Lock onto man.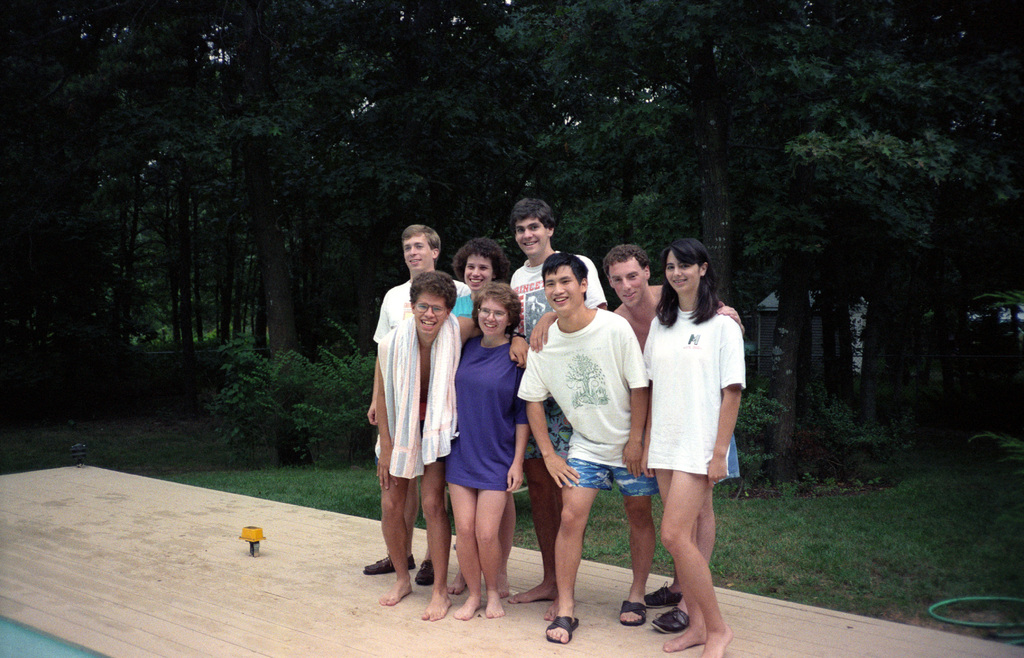
Locked: 365,222,472,587.
